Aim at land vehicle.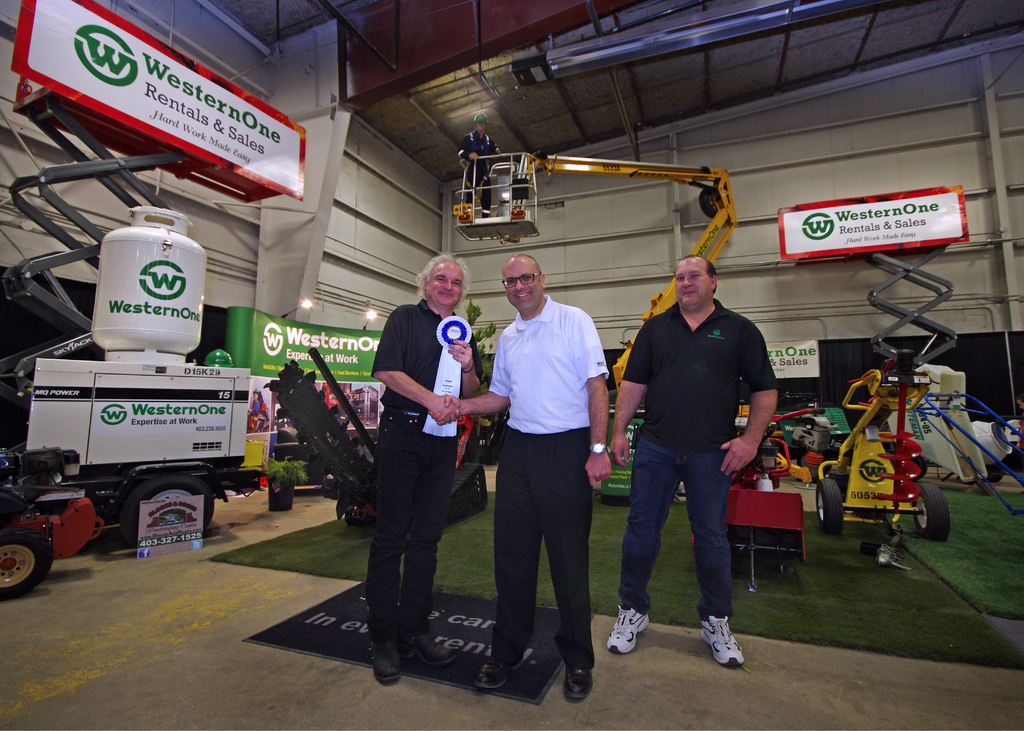
Aimed at bbox=(809, 367, 954, 543).
